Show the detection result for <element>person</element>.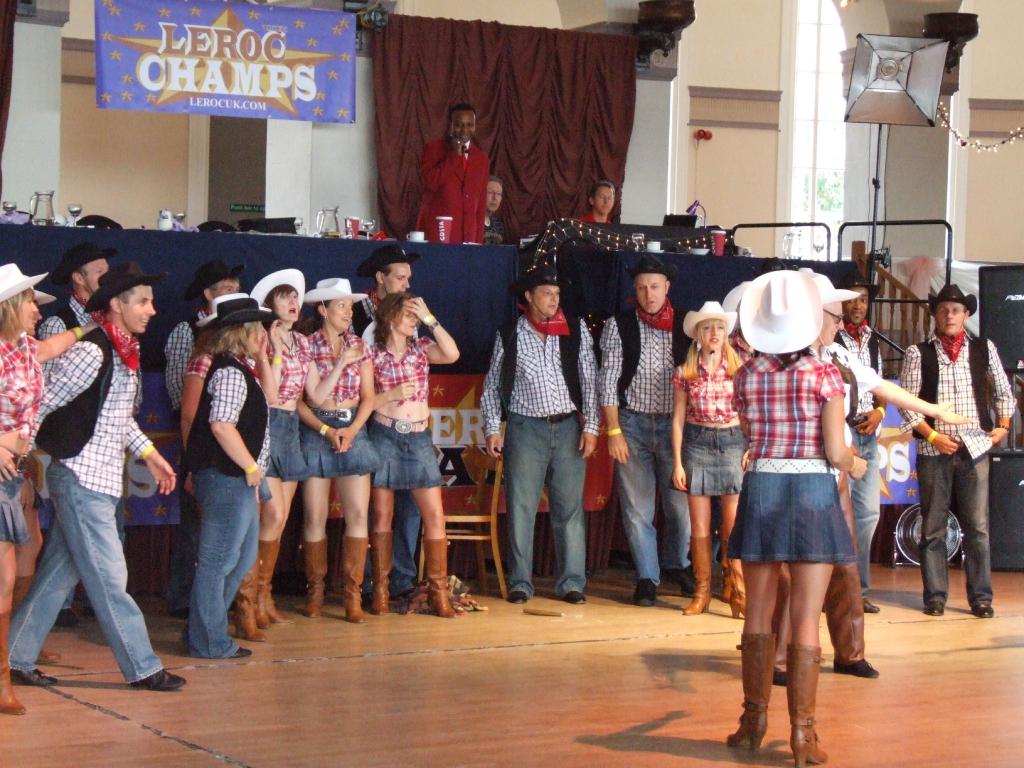
348 244 419 344.
